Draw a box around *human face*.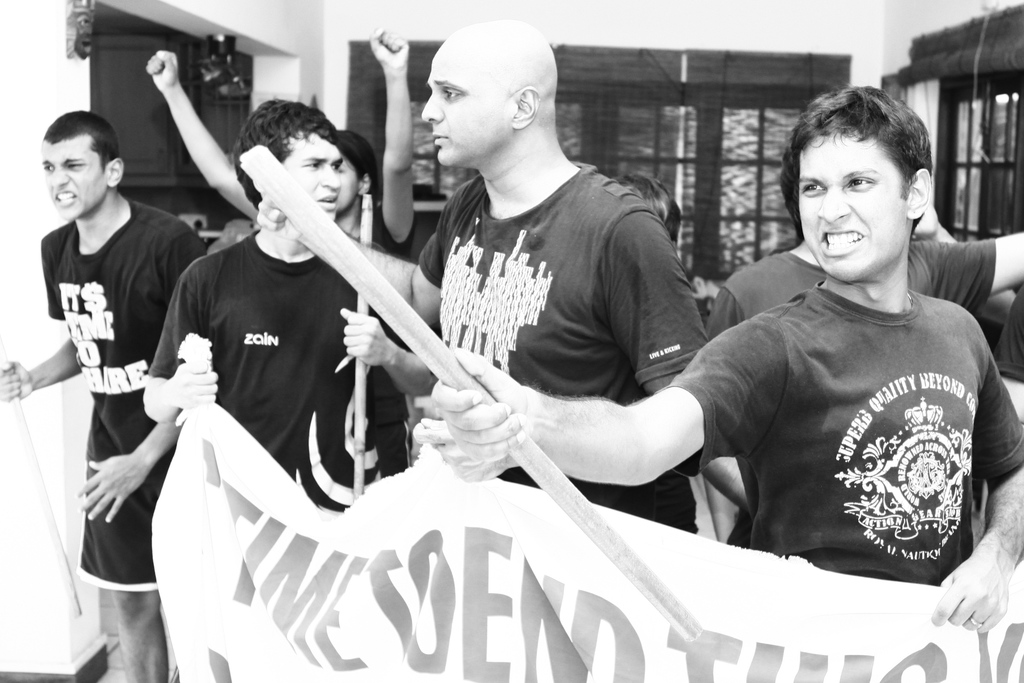
box(45, 134, 108, 218).
